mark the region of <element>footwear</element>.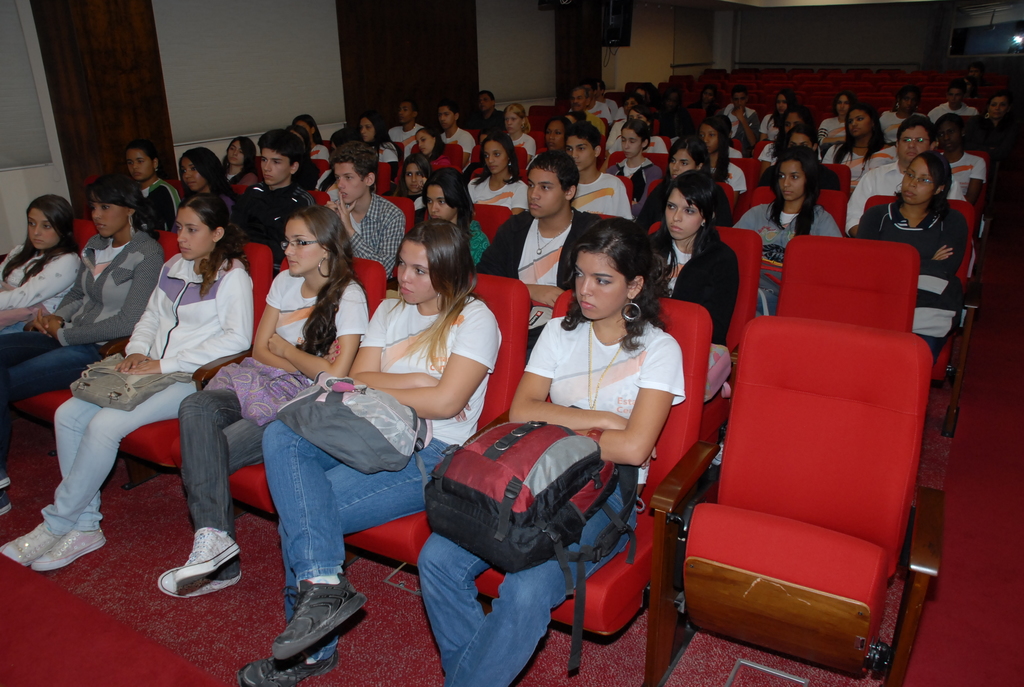
Region: {"left": 30, "top": 526, "right": 106, "bottom": 574}.
